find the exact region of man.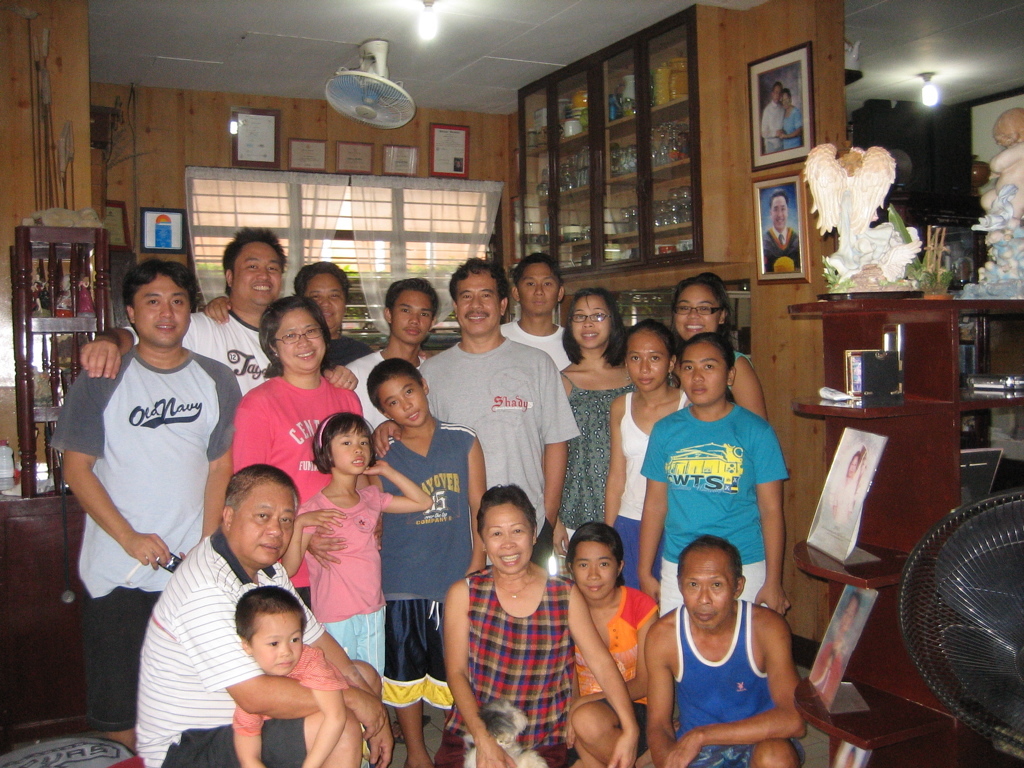
Exact region: Rect(339, 276, 440, 437).
